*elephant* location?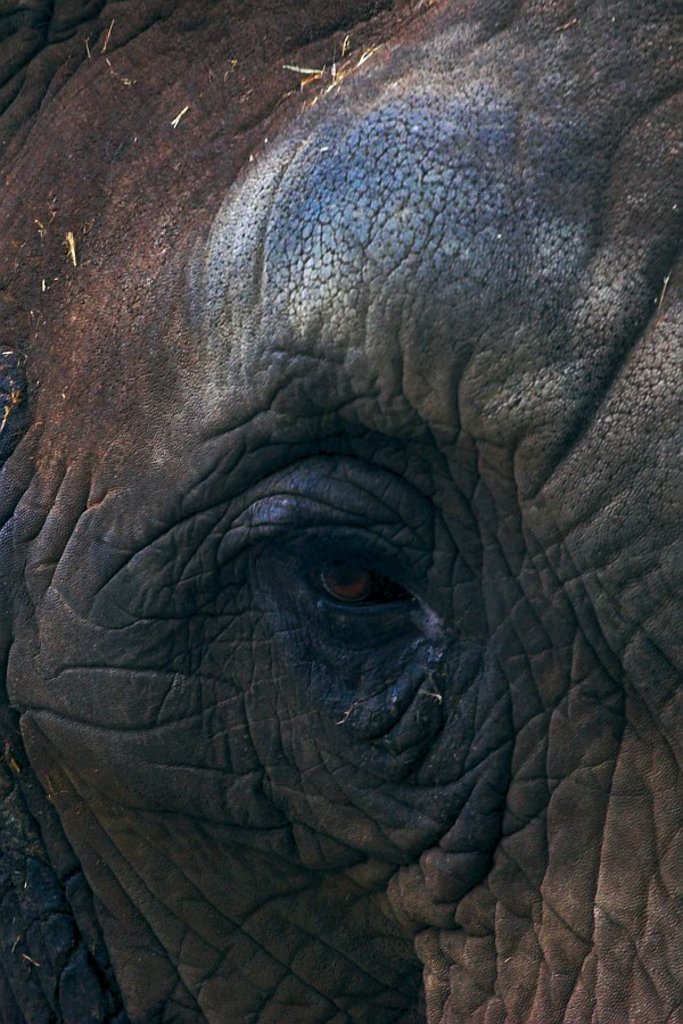
{"left": 0, "top": 0, "right": 682, "bottom": 1023}
